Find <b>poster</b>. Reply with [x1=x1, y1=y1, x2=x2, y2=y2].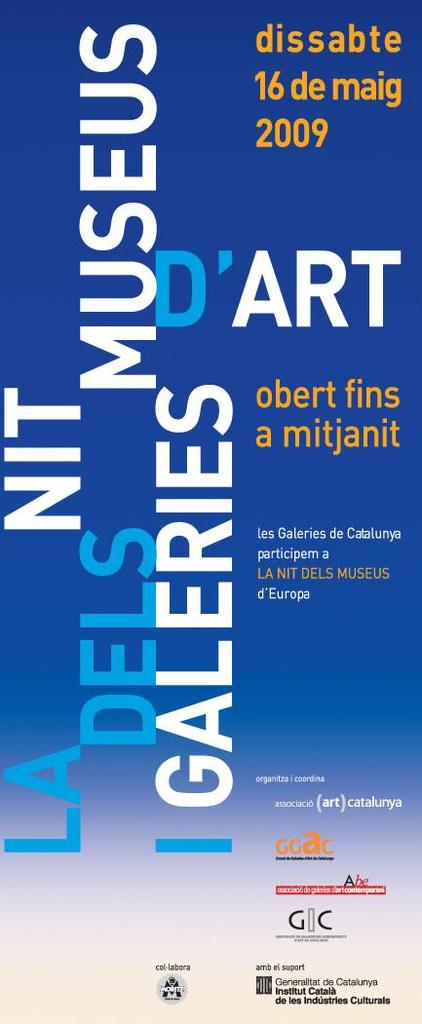
[x1=0, y1=0, x2=421, y2=1023].
